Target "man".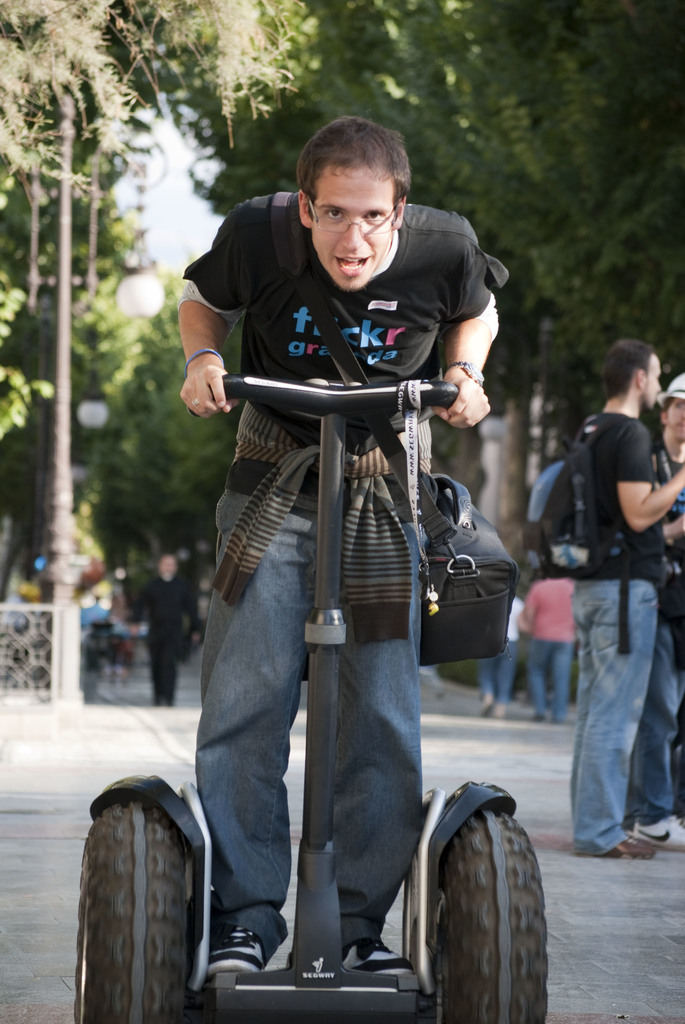
Target region: [623,378,684,863].
